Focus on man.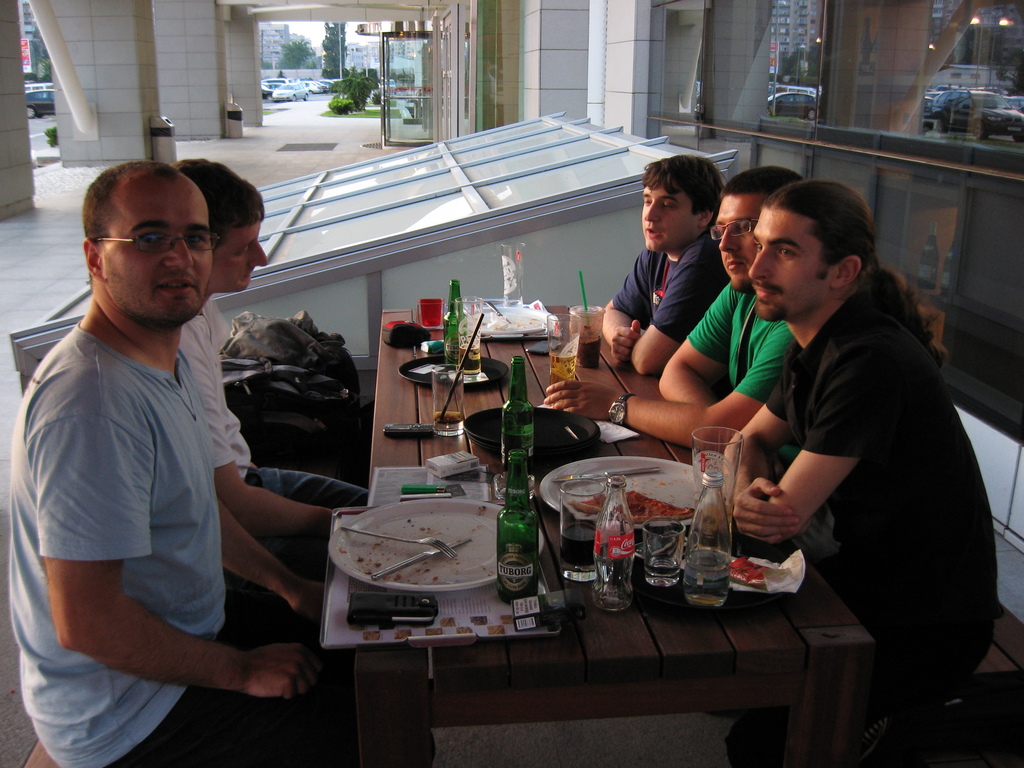
Focused at bbox=[542, 165, 831, 563].
